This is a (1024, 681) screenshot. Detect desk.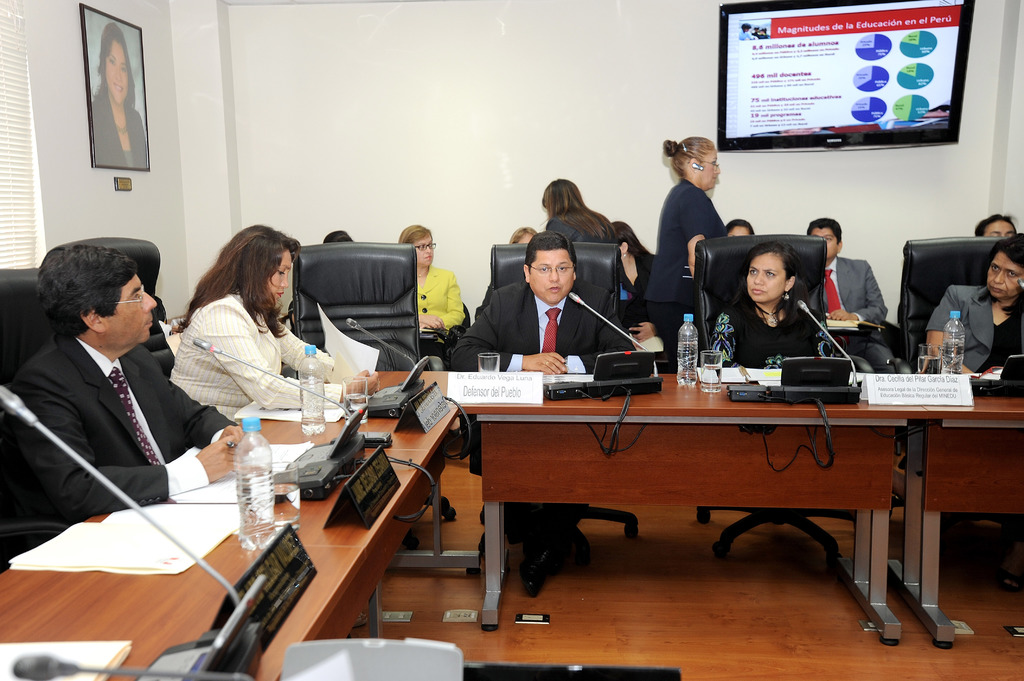
crop(0, 363, 463, 680).
